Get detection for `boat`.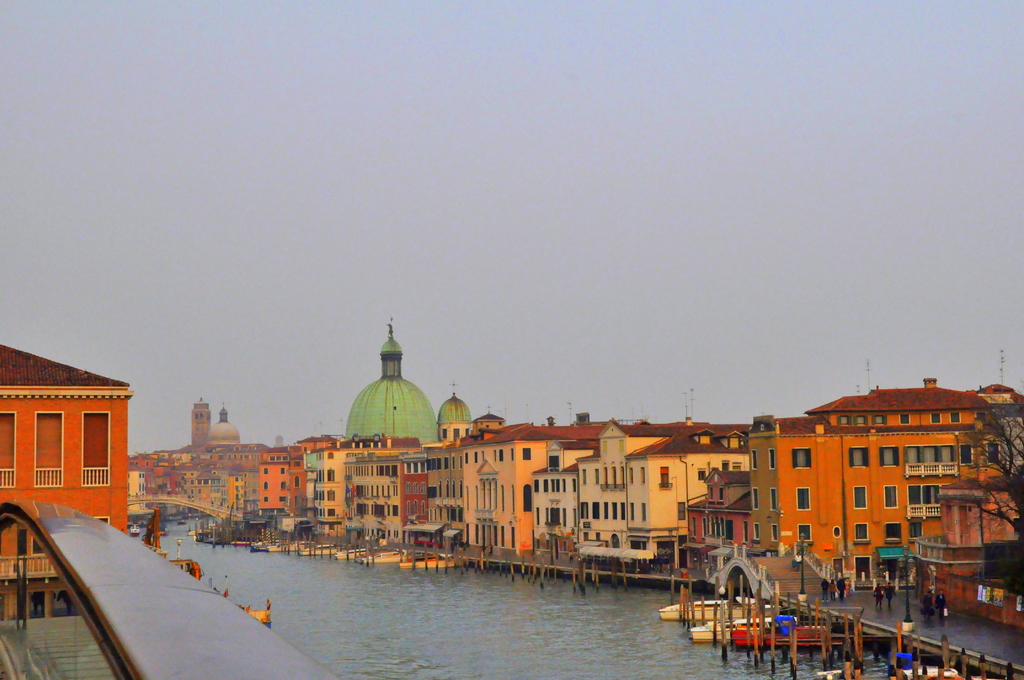
Detection: [x1=161, y1=556, x2=273, y2=632].
